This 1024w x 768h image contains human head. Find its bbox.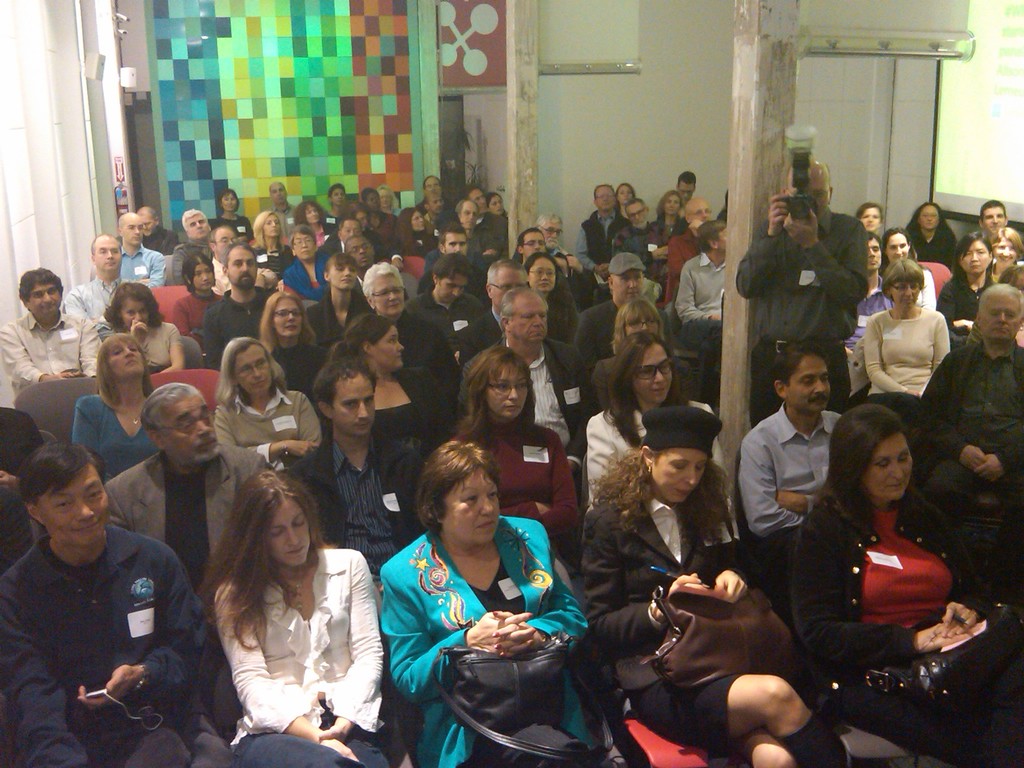
bbox(884, 226, 911, 263).
